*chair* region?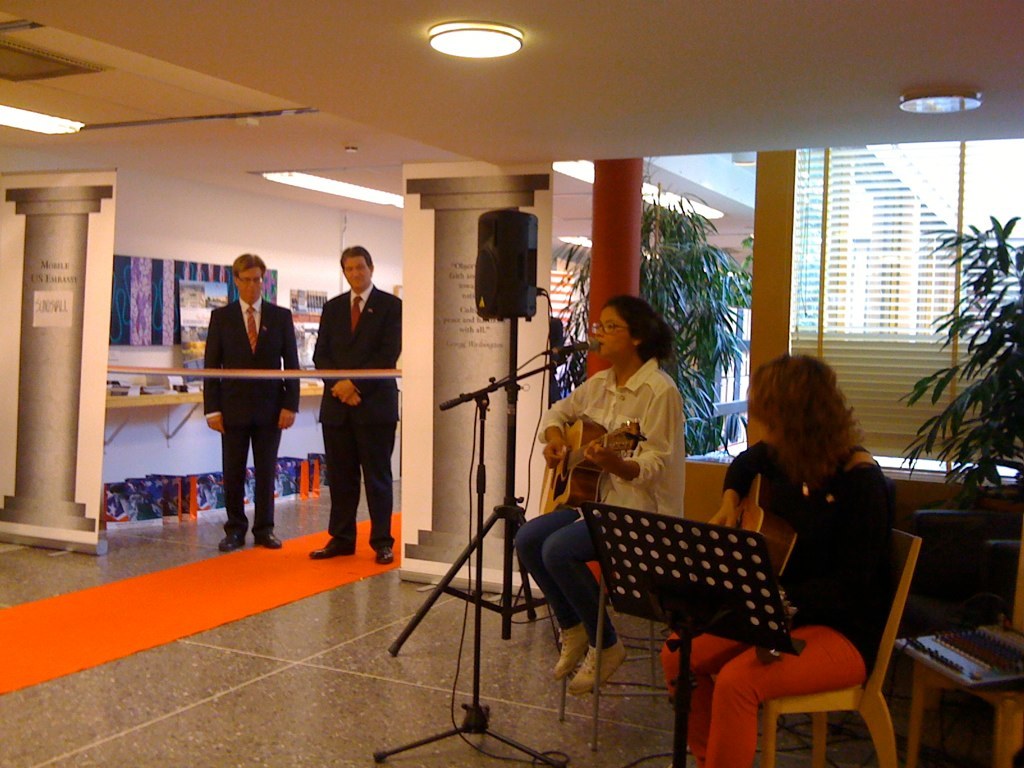
rect(757, 520, 910, 767)
